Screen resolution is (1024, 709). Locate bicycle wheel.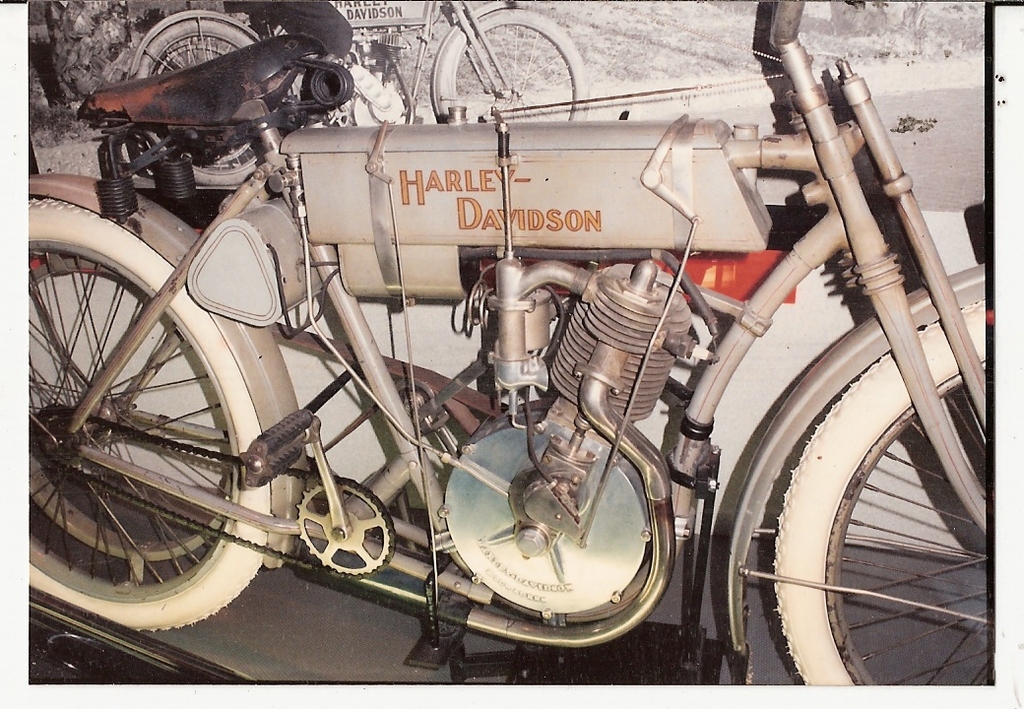
bbox(709, 313, 997, 705).
